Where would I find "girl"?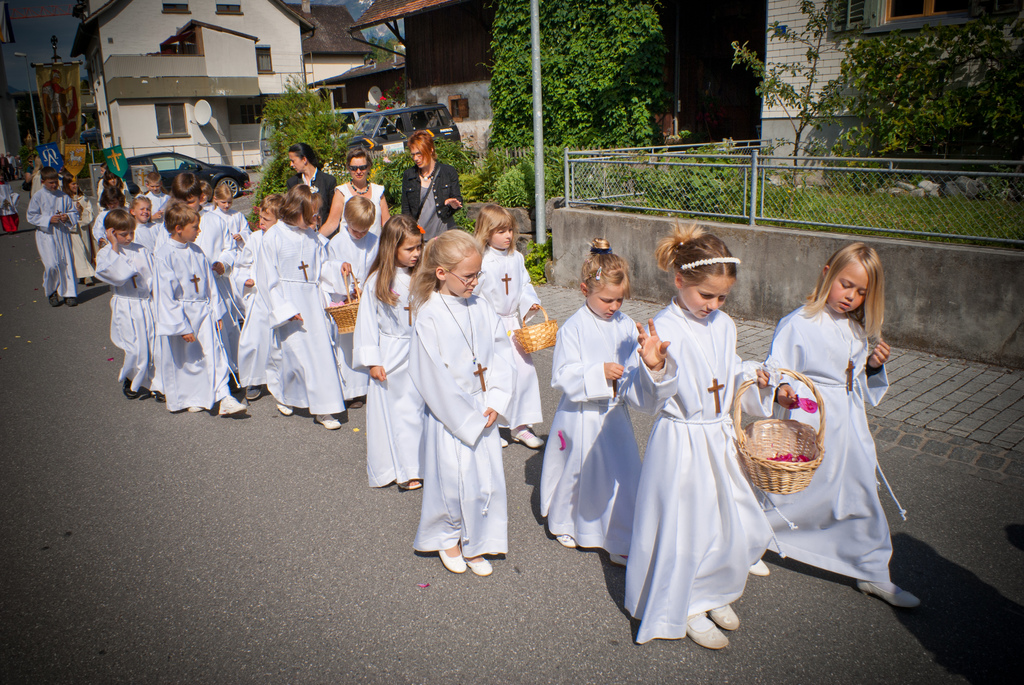
At bbox=(623, 219, 774, 654).
